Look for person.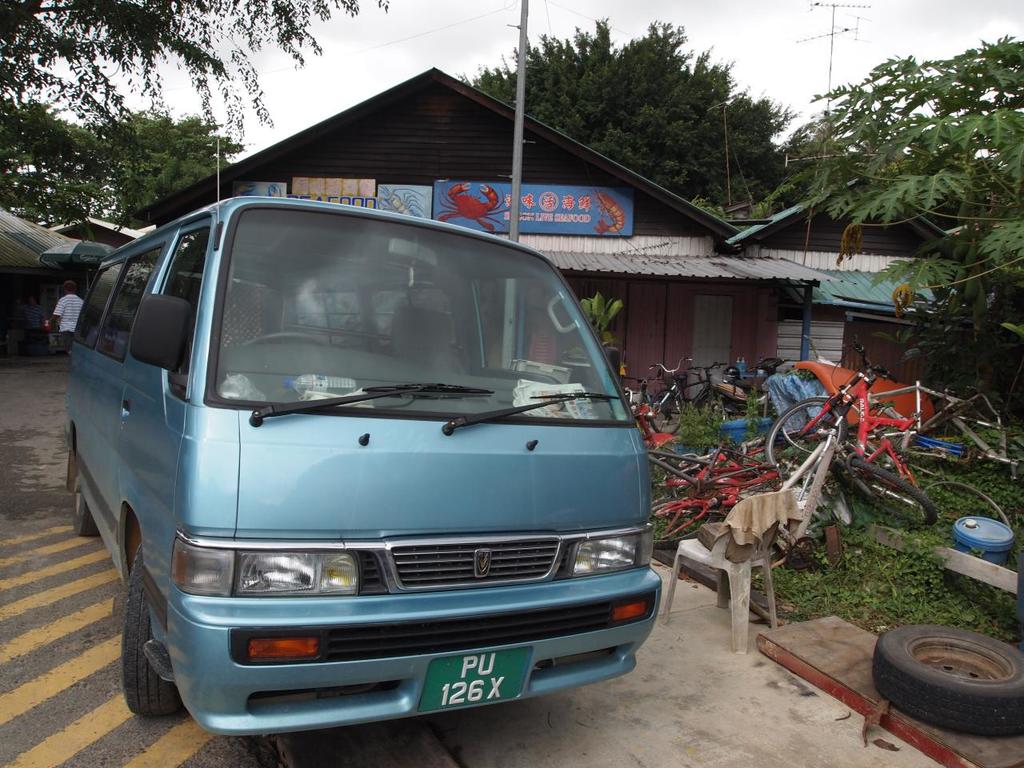
Found: (x1=46, y1=278, x2=86, y2=352).
